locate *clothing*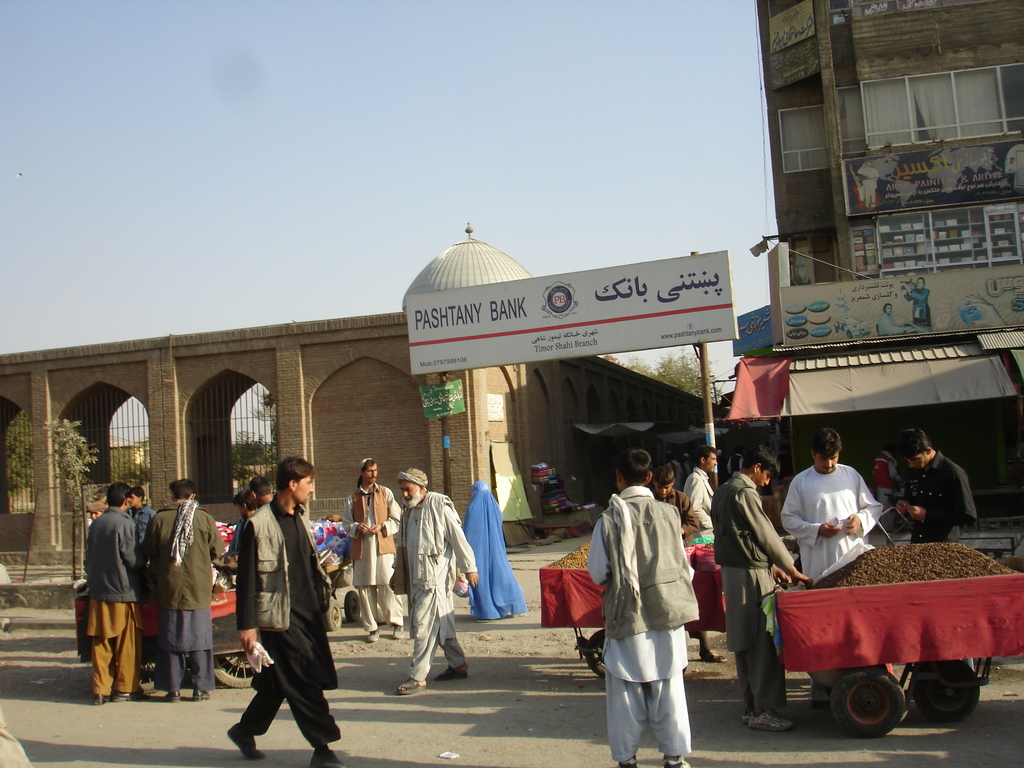
select_region(775, 460, 879, 579)
